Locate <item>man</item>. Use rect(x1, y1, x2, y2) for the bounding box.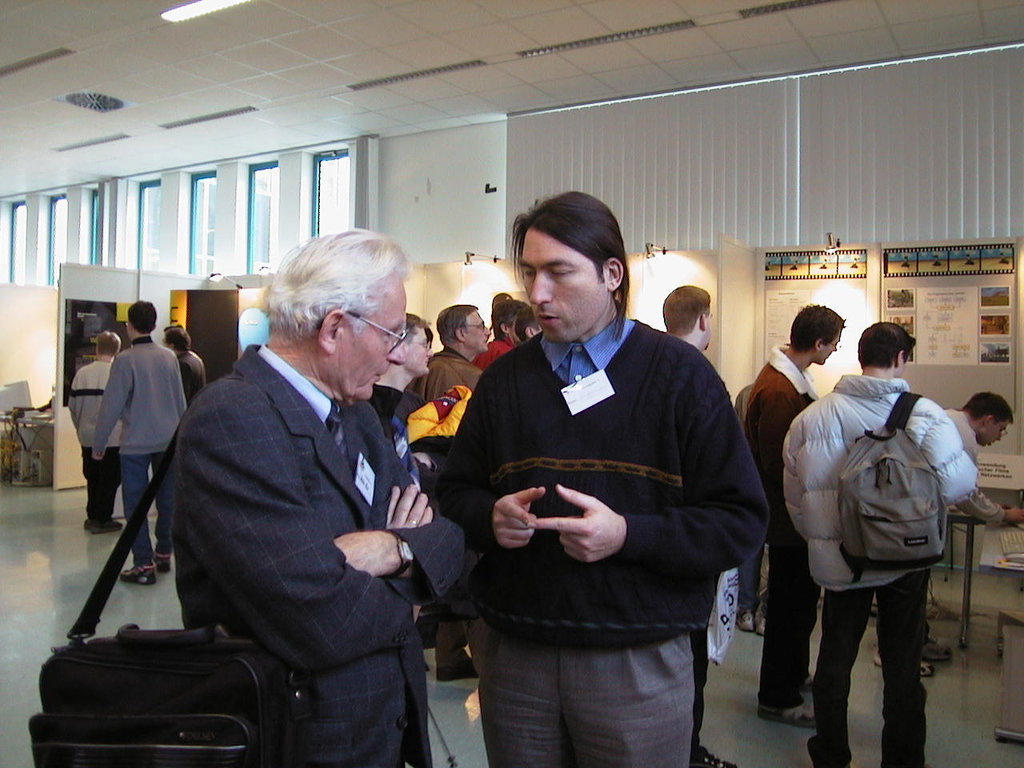
rect(777, 322, 981, 767).
